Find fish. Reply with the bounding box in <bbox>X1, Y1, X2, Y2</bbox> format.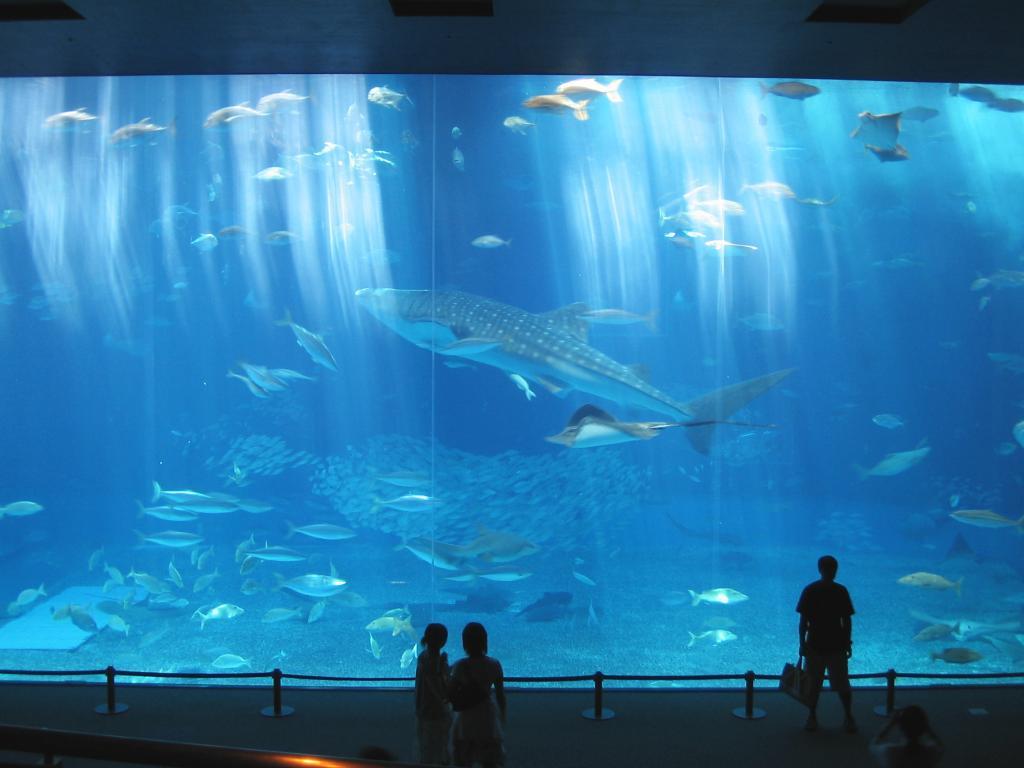
<bbox>897, 571, 961, 596</bbox>.
